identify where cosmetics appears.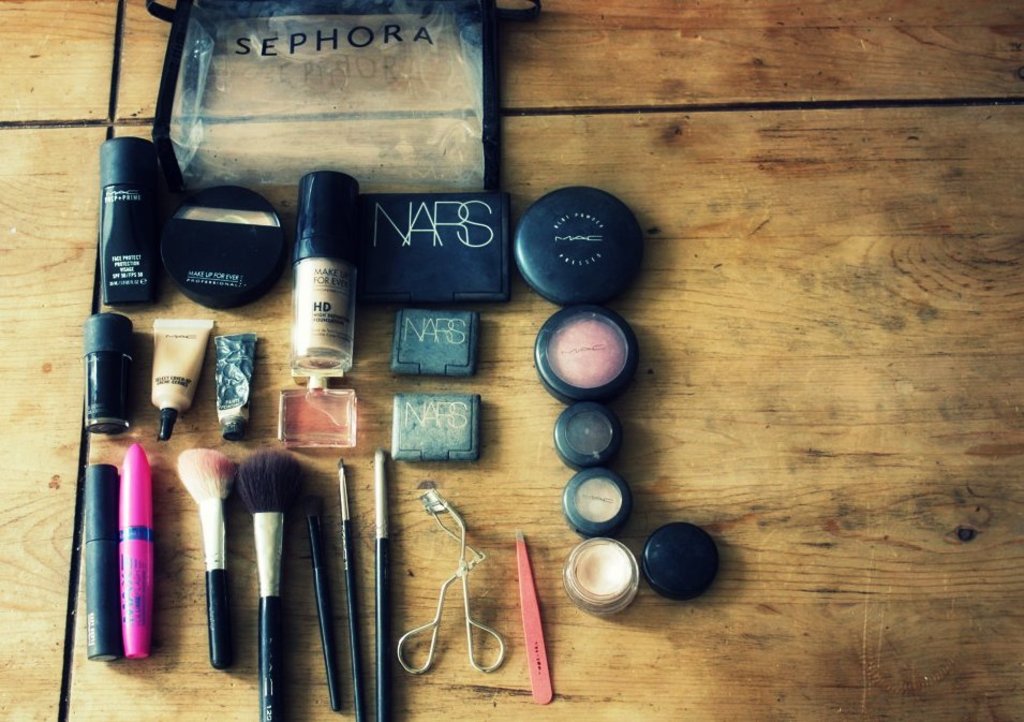
Appears at {"left": 394, "top": 393, "right": 485, "bottom": 458}.
